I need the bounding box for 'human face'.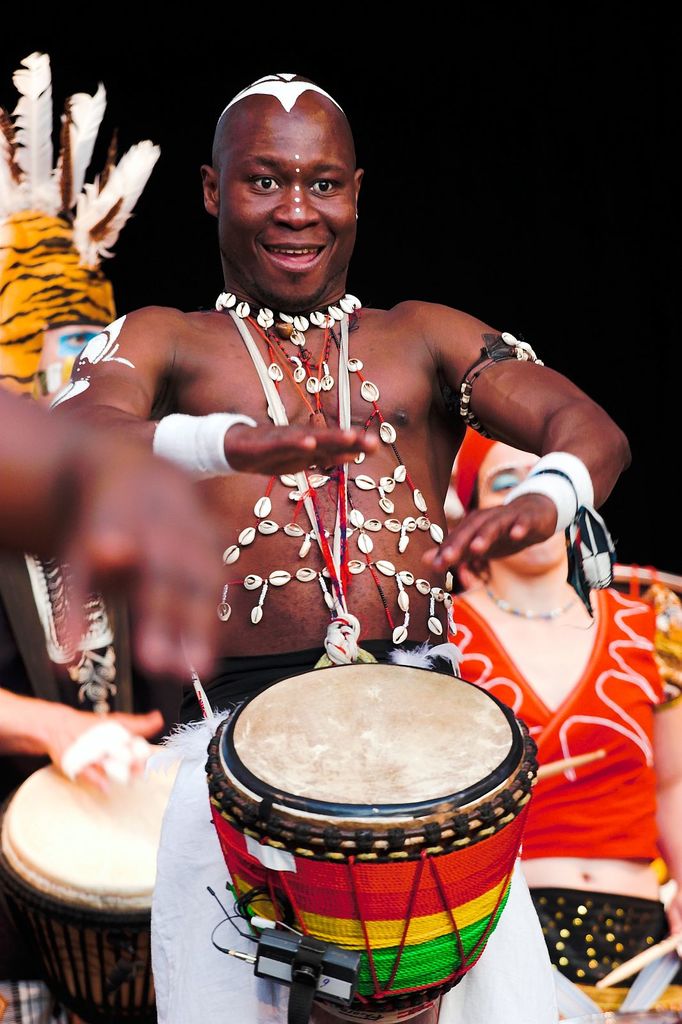
Here it is: l=221, t=108, r=358, b=300.
